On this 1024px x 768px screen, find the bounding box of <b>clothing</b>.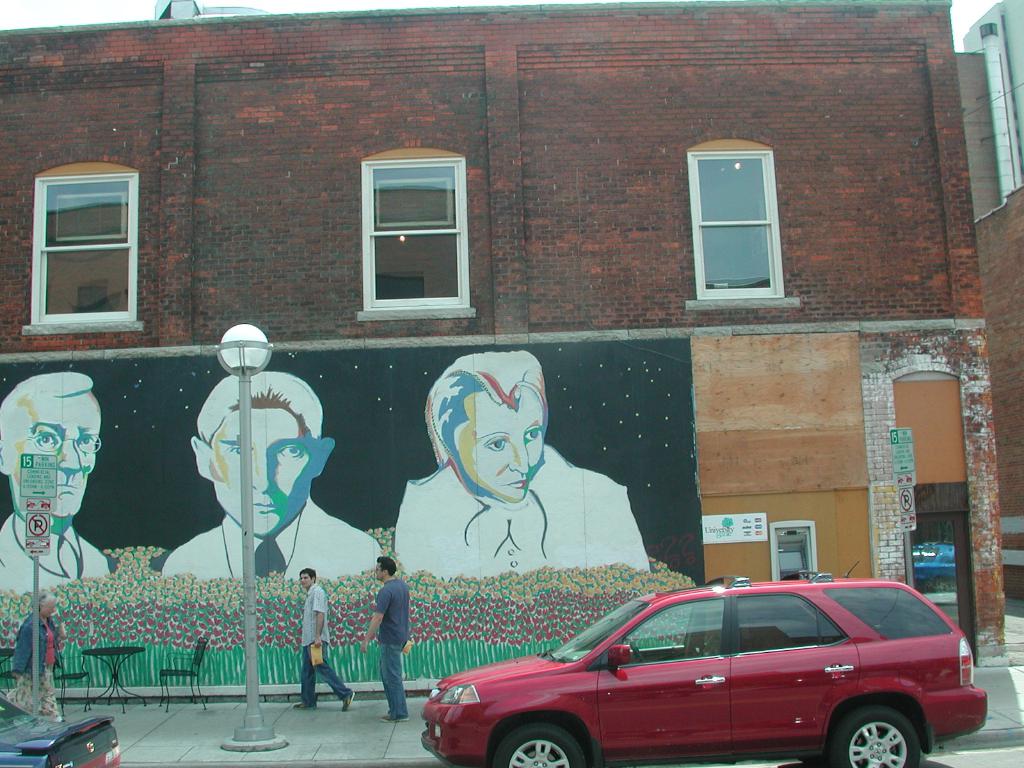
Bounding box: [373,579,413,724].
